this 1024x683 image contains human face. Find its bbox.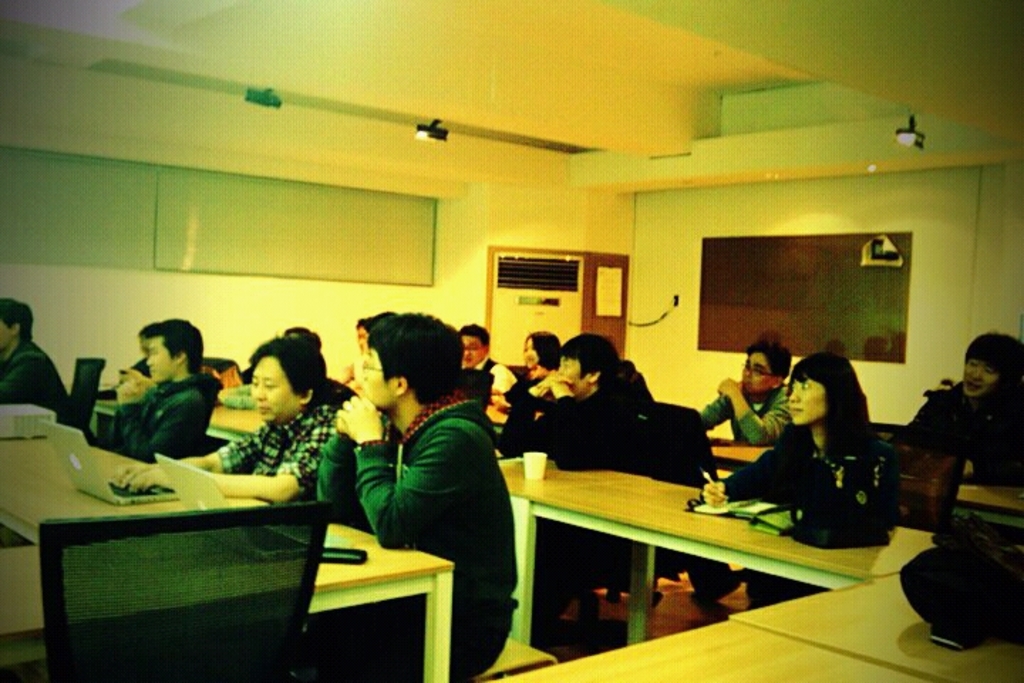
[left=525, top=337, right=539, bottom=369].
